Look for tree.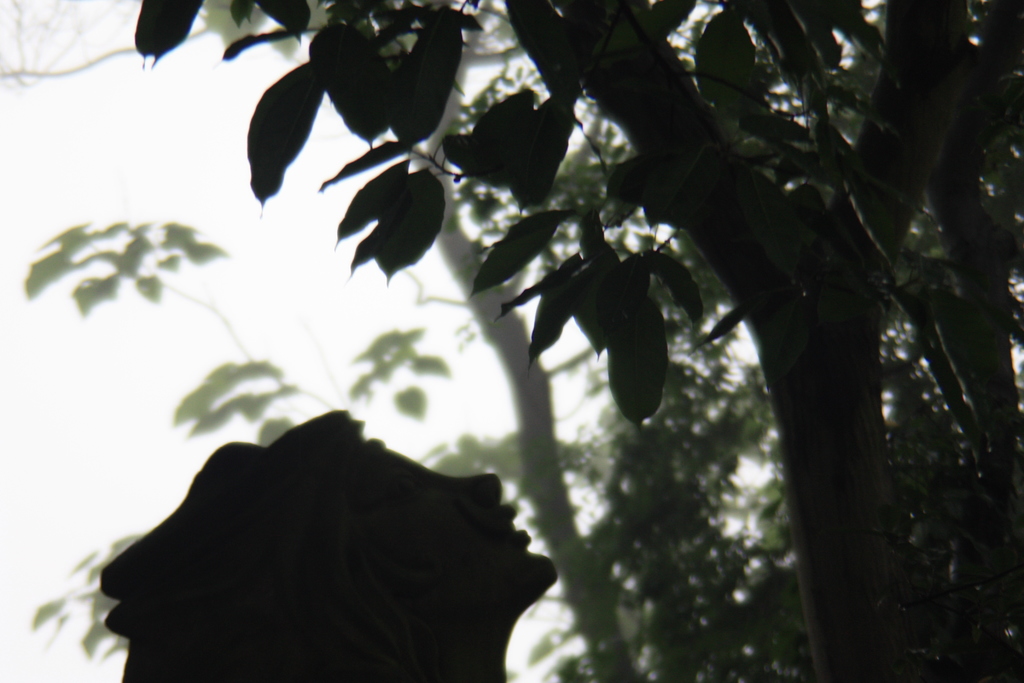
Found: bbox=(0, 0, 1023, 682).
